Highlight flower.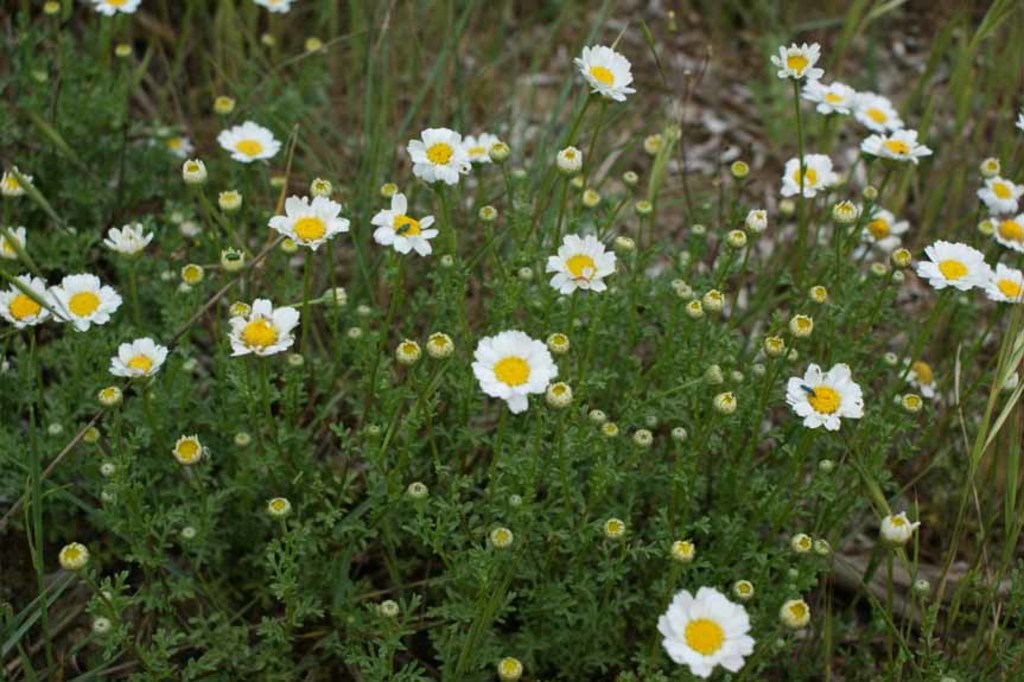
Highlighted region: x1=663 y1=591 x2=748 y2=677.
